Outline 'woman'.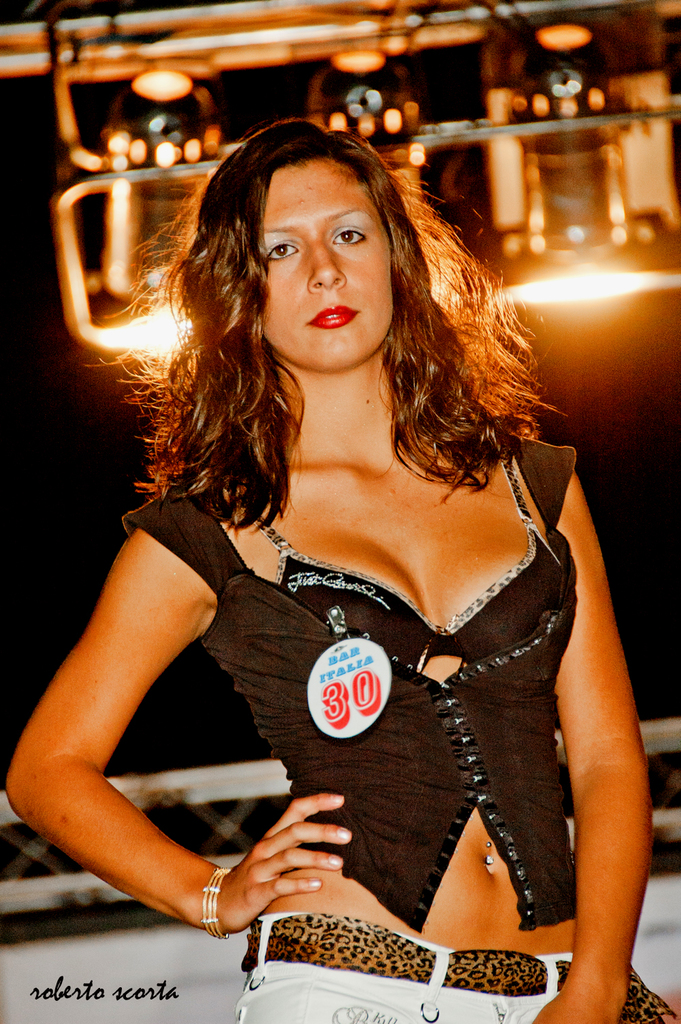
Outline: left=20, top=110, right=627, bottom=969.
